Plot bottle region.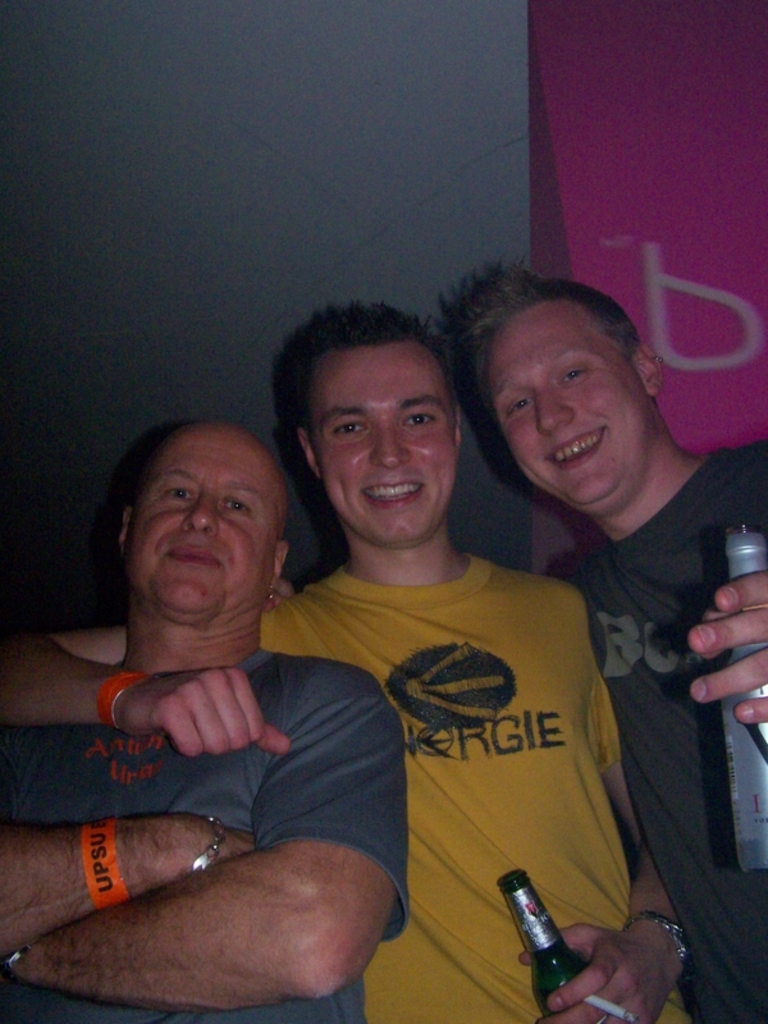
Plotted at (719,524,767,873).
